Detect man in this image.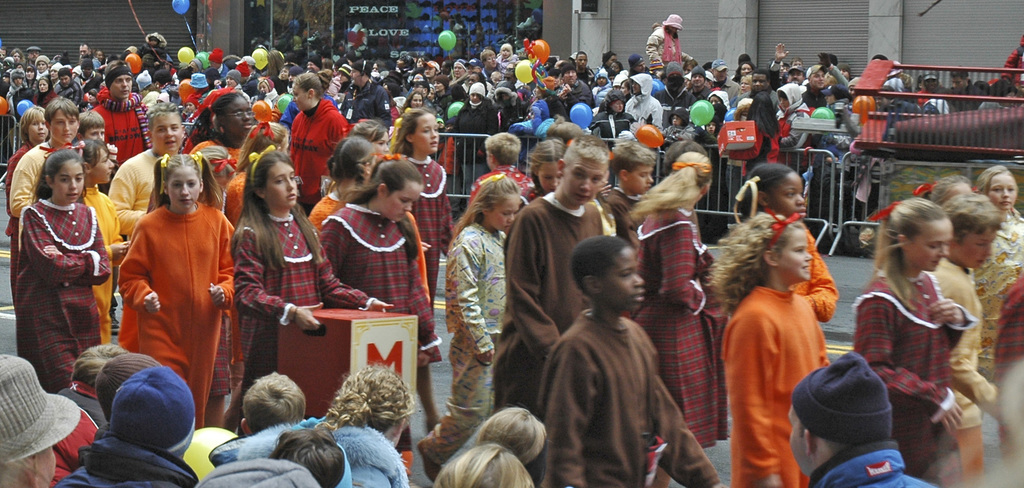
Detection: Rect(883, 57, 913, 94).
